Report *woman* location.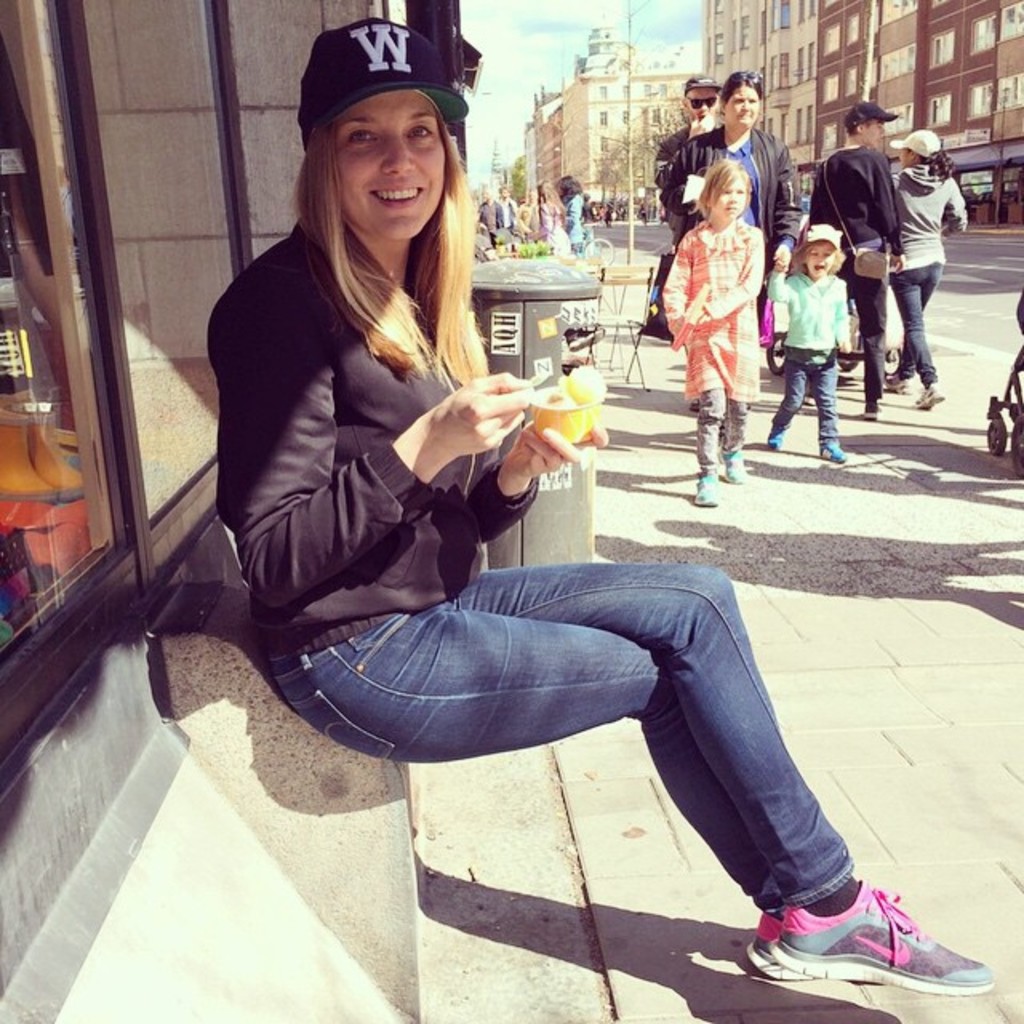
Report: 205:24:984:995.
